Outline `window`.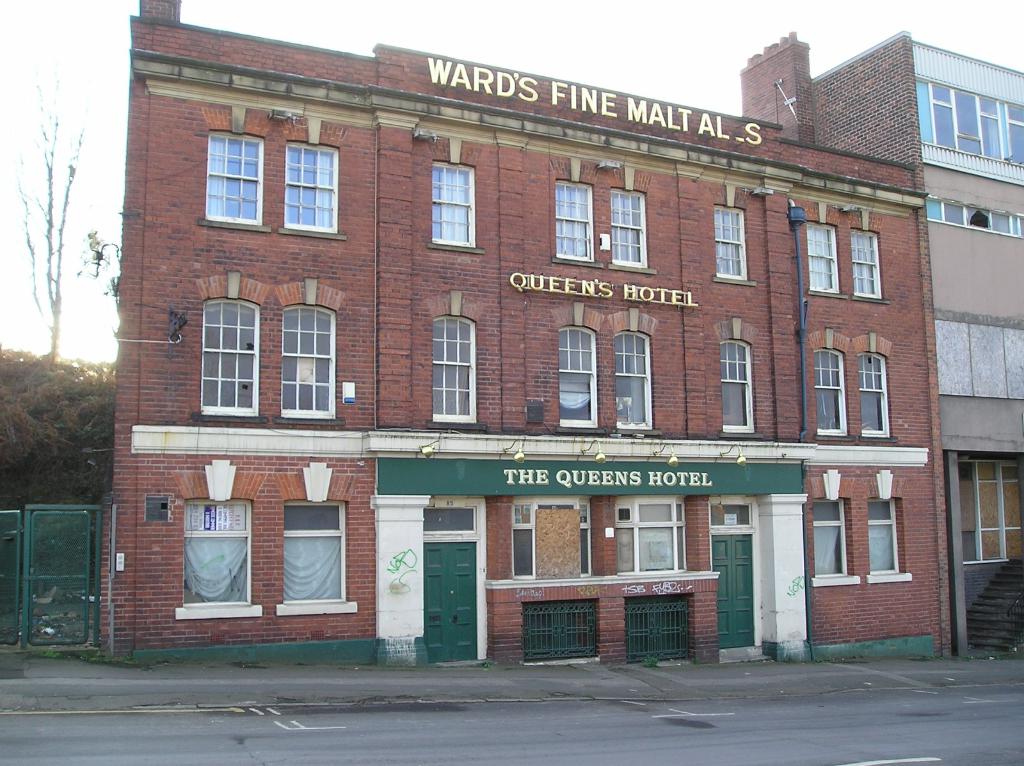
Outline: rect(805, 223, 838, 296).
